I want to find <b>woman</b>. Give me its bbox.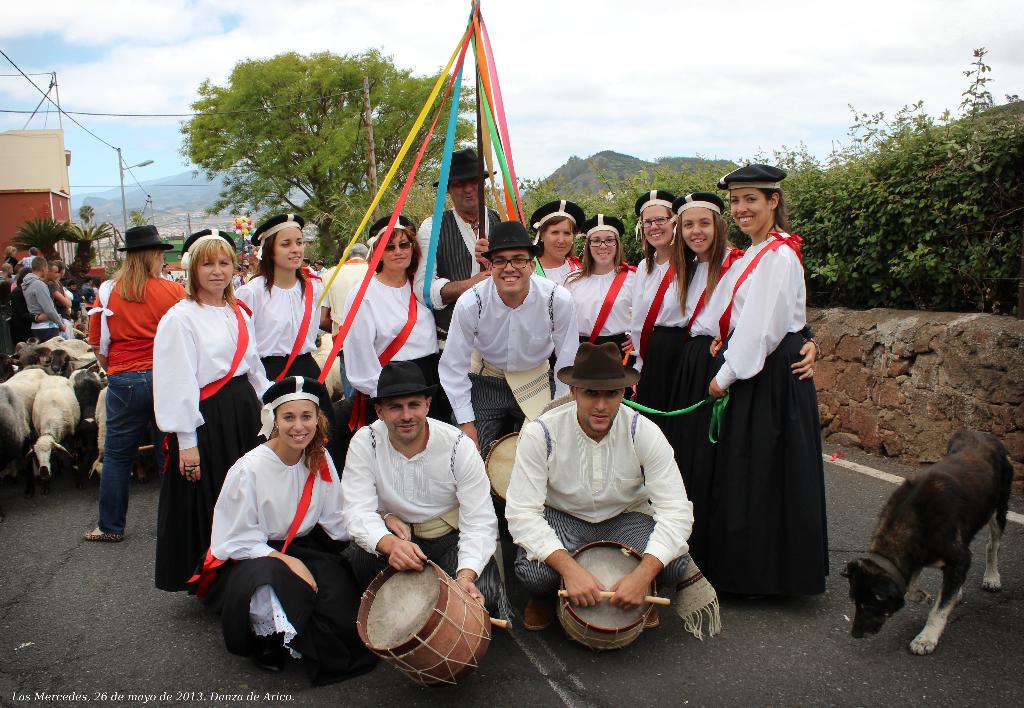
624/186/691/376.
